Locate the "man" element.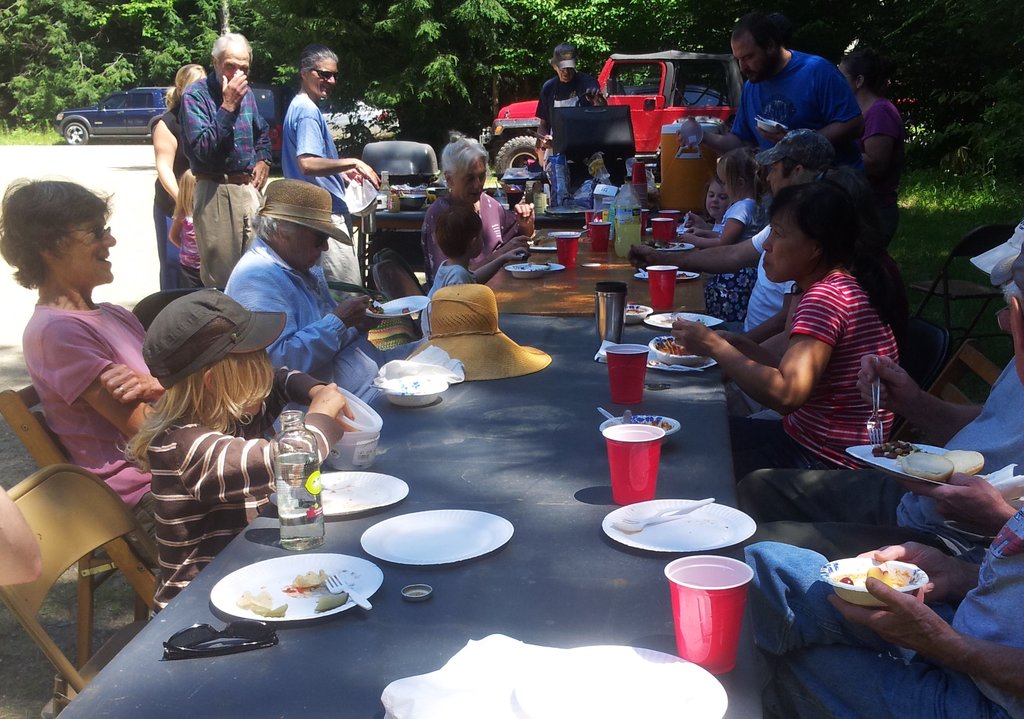
Element bbox: box=[626, 127, 835, 335].
